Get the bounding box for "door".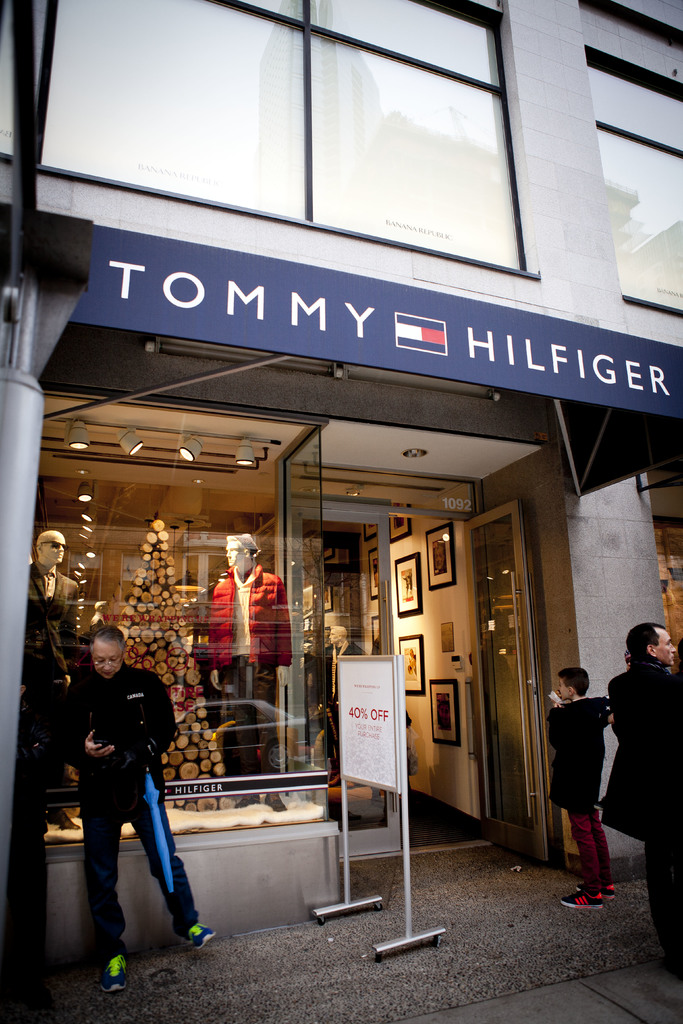
Rect(292, 509, 402, 862).
